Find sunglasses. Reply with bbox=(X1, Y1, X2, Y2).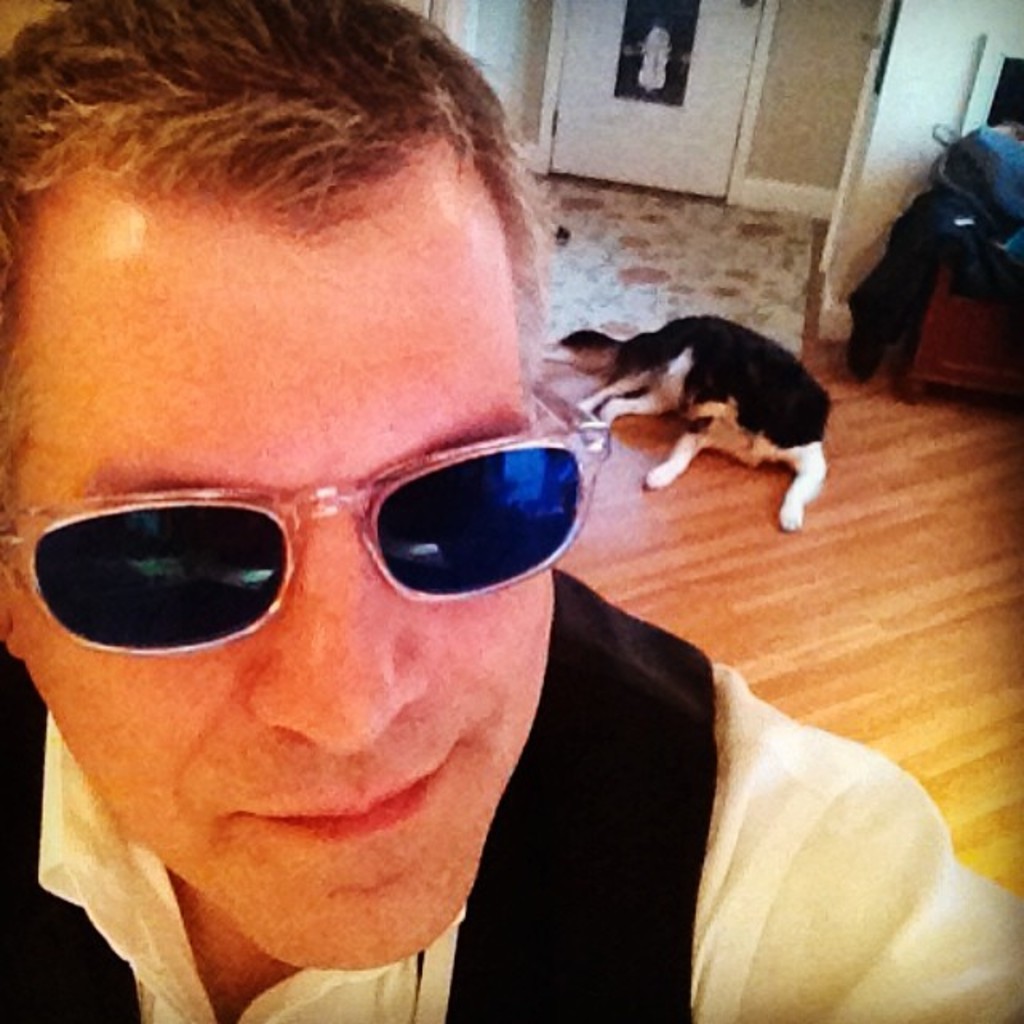
bbox=(0, 368, 621, 654).
